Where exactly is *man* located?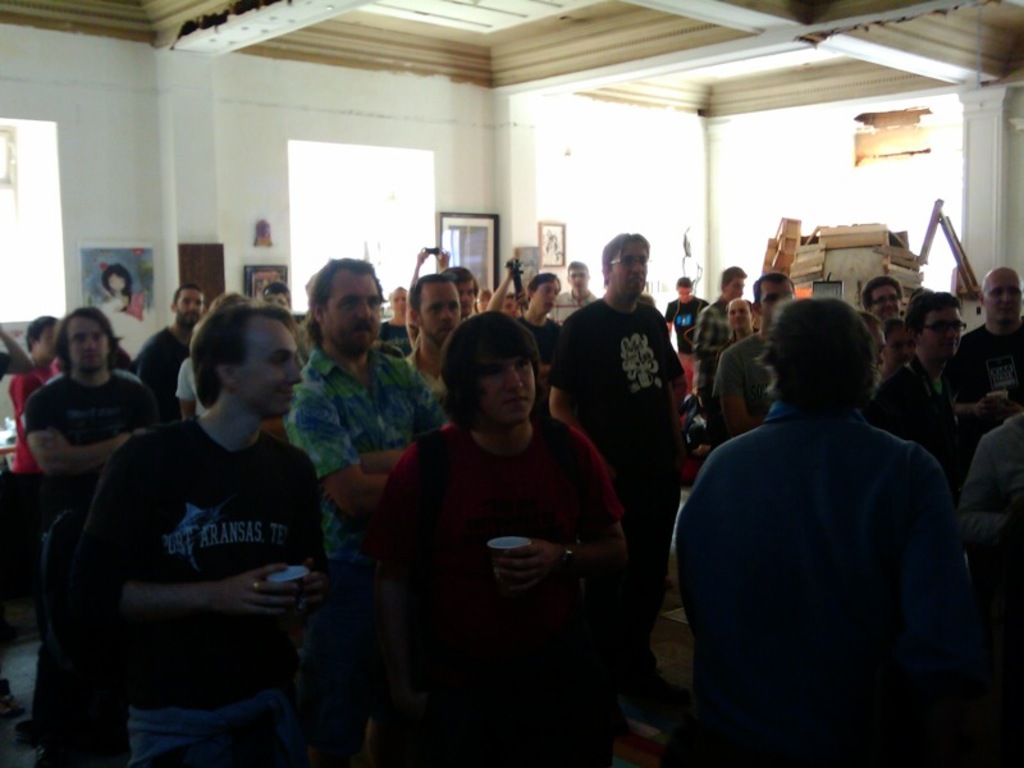
Its bounding box is box=[550, 248, 602, 330].
